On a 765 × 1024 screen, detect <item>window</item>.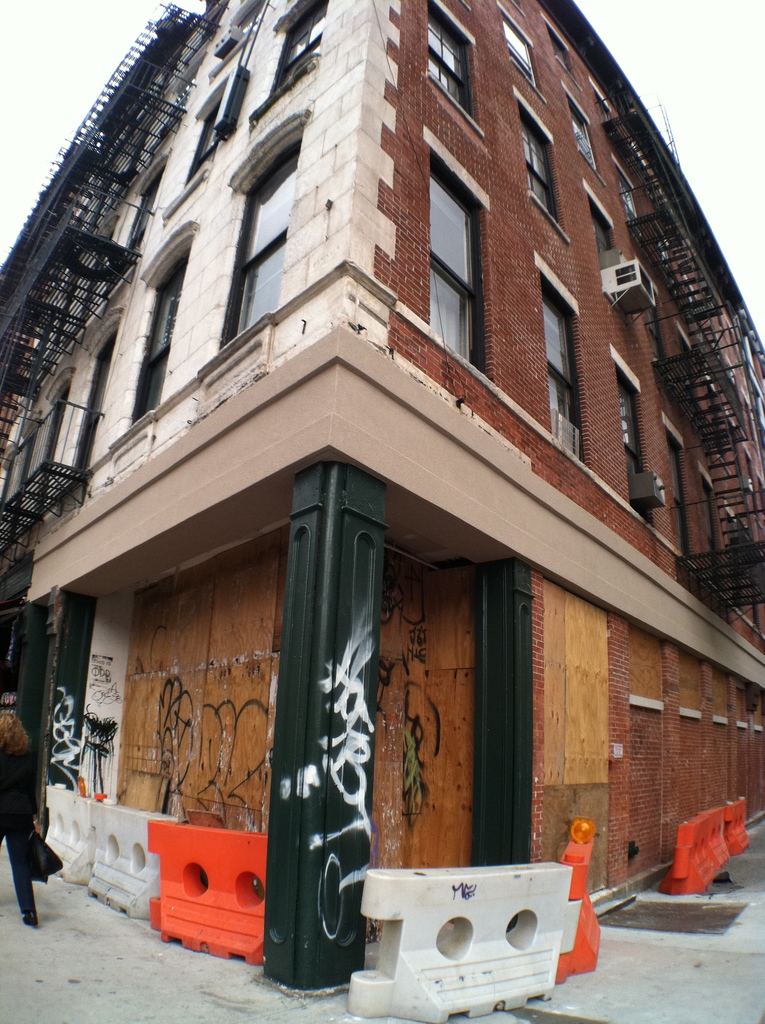
[x1=129, y1=214, x2=201, y2=434].
